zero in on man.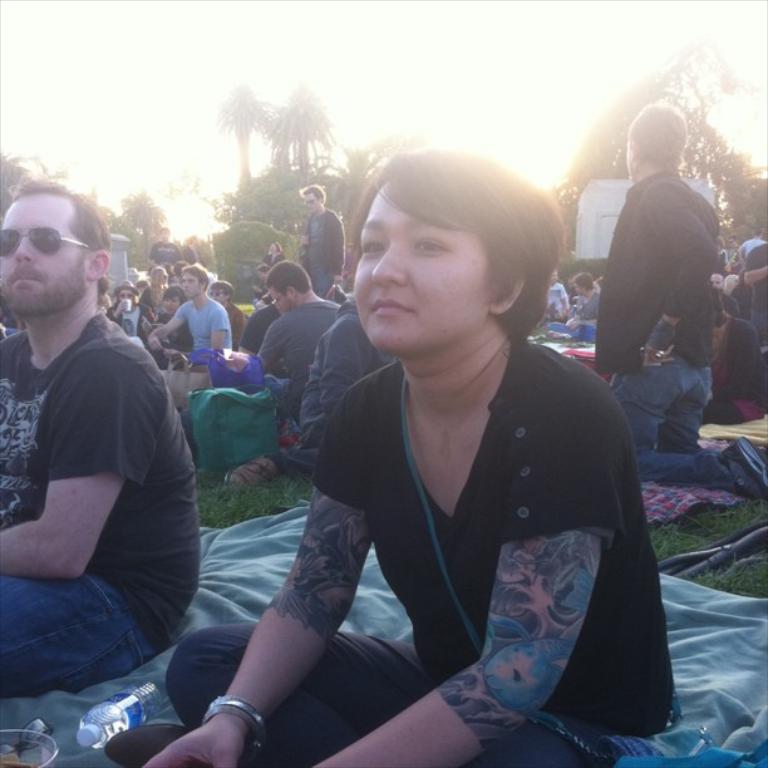
Zeroed in: detection(742, 223, 767, 311).
